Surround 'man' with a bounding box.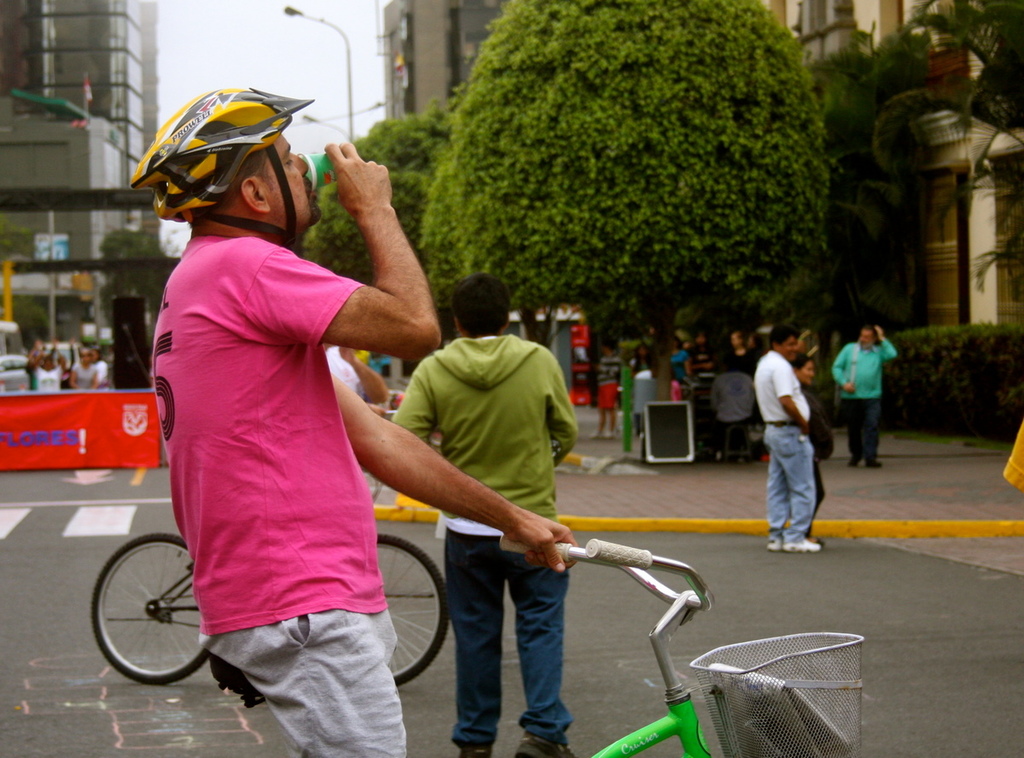
bbox=(825, 324, 903, 473).
